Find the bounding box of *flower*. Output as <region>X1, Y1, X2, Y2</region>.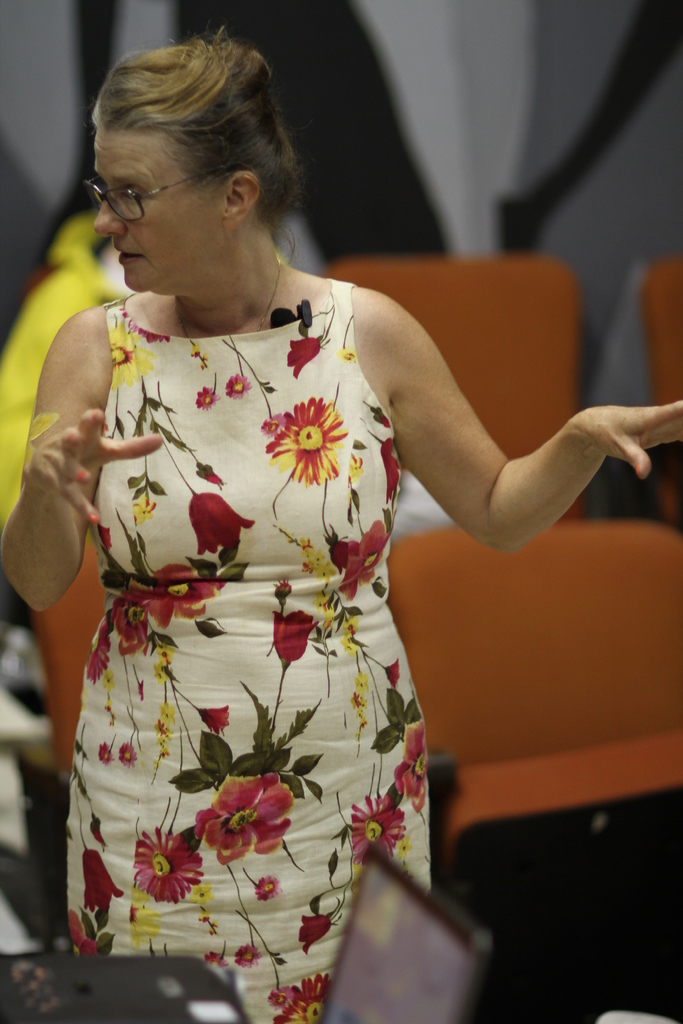
<region>134, 557, 218, 632</region>.
